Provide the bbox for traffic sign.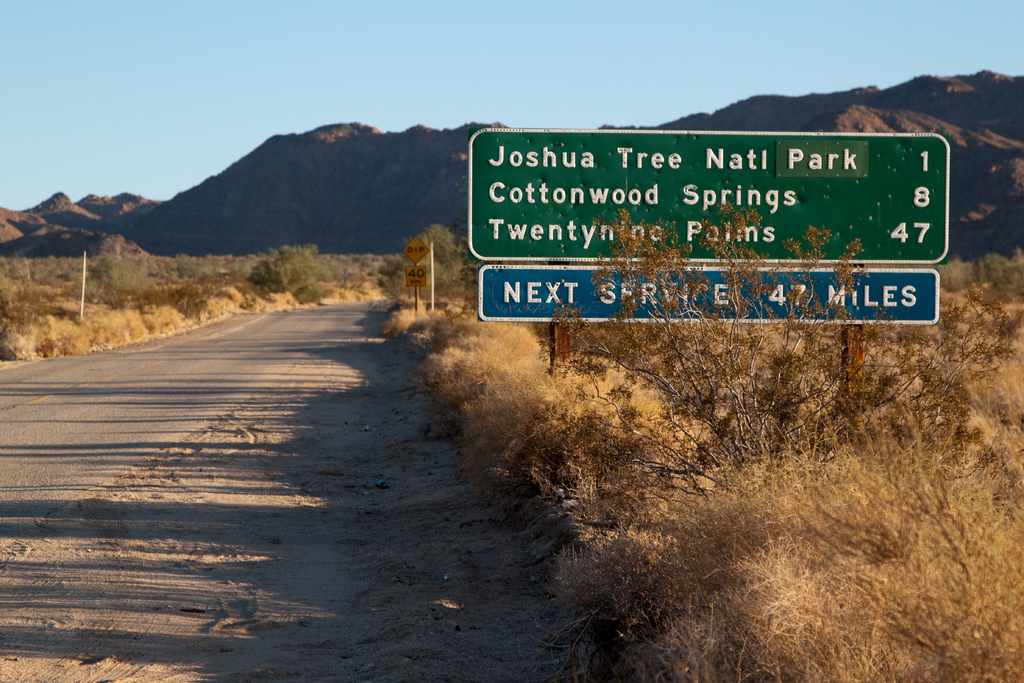
x1=468 y1=132 x2=953 y2=269.
